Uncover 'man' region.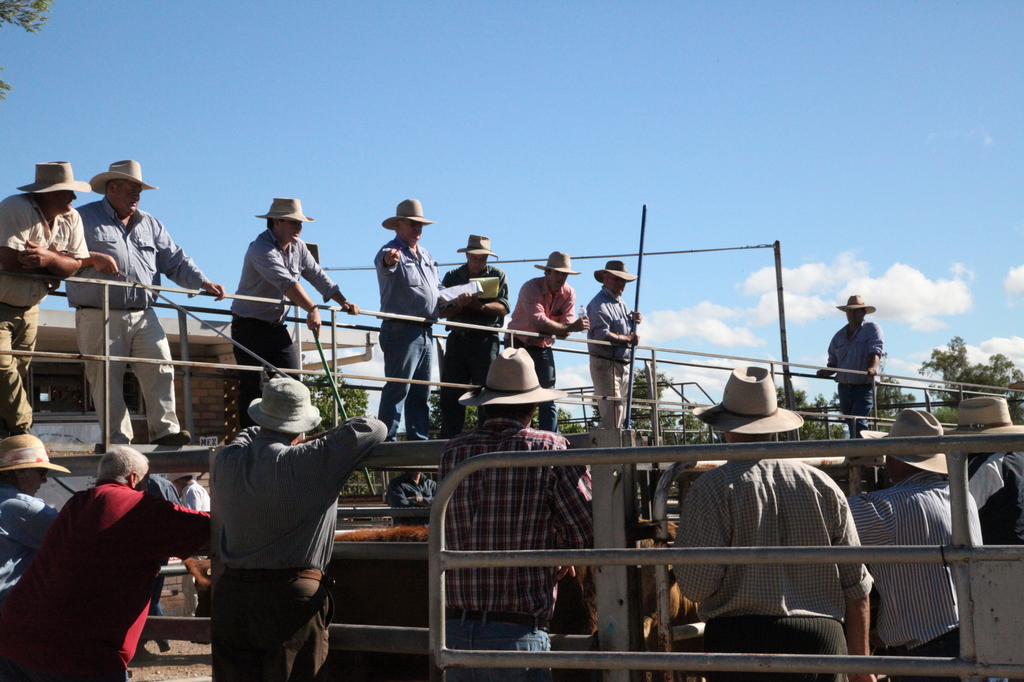
Uncovered: [x1=389, y1=467, x2=434, y2=525].
